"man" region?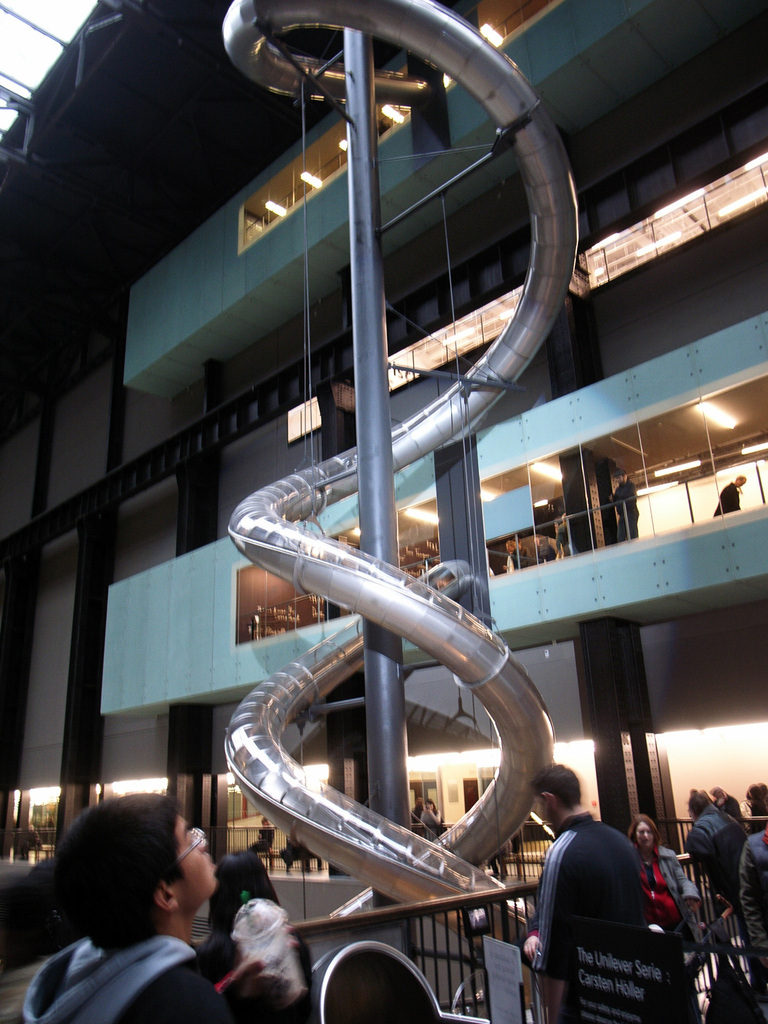
[x1=739, y1=823, x2=767, y2=974]
